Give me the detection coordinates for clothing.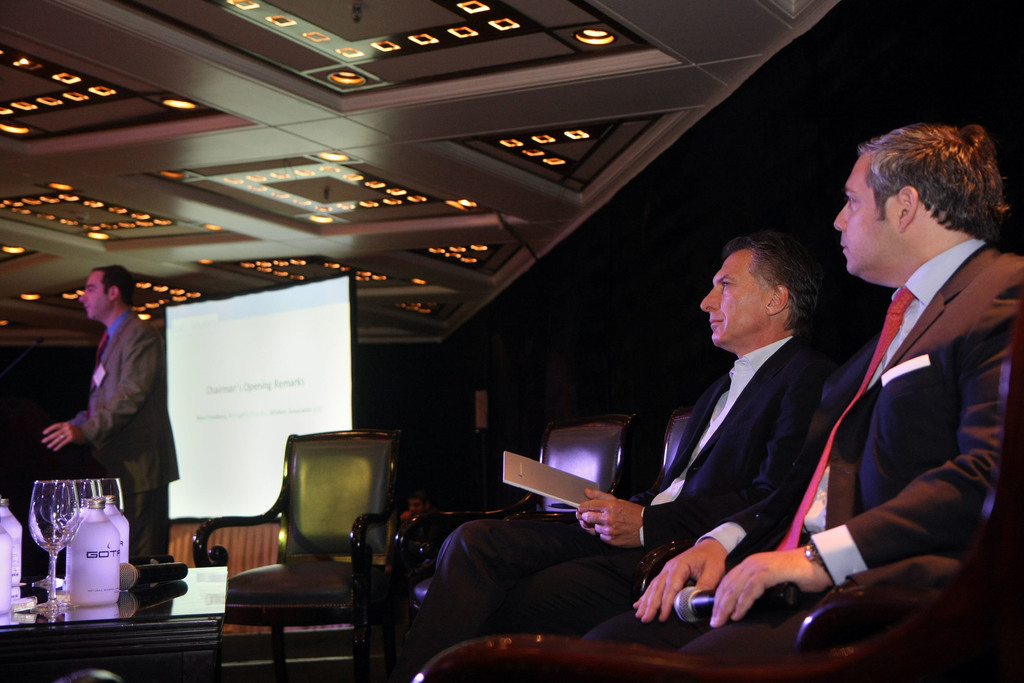
bbox=[402, 329, 849, 682].
